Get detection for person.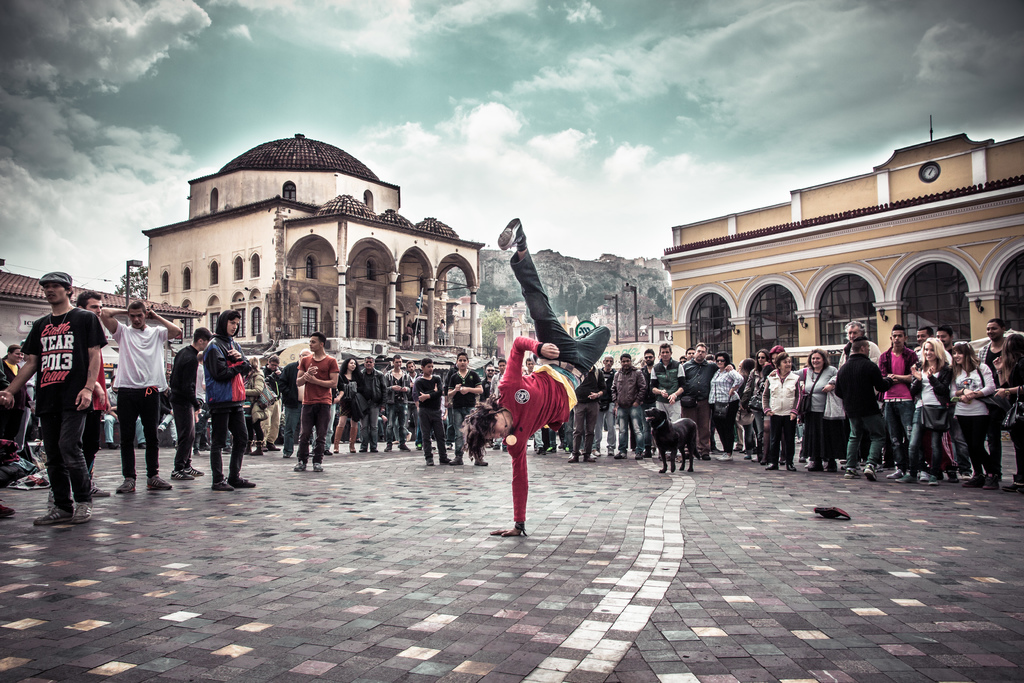
Detection: (494,356,506,404).
